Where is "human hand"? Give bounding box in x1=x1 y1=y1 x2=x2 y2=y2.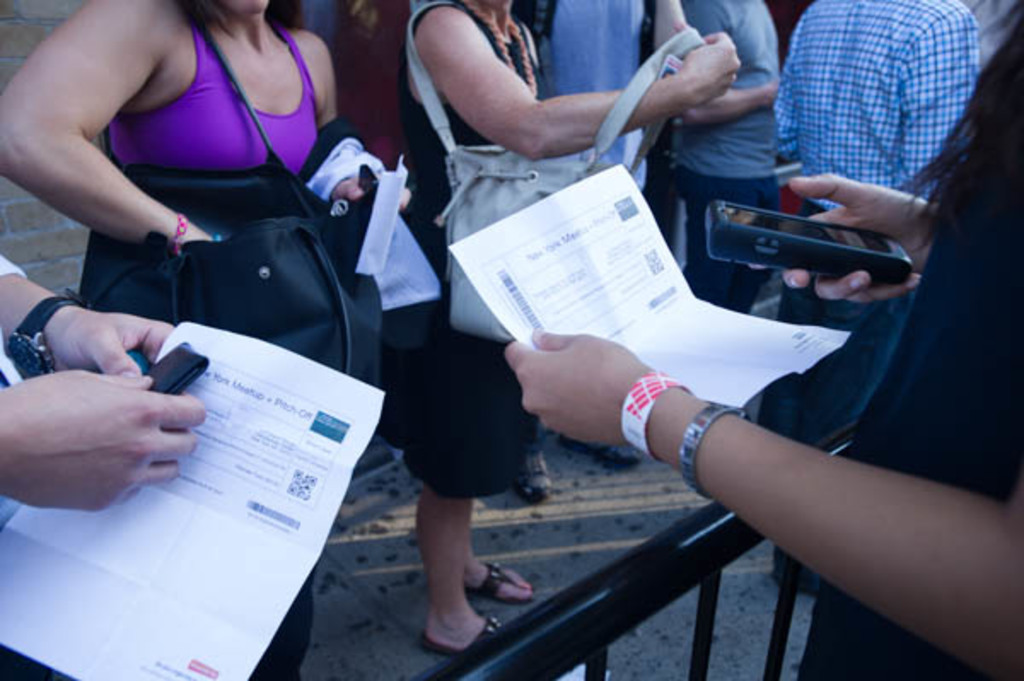
x1=48 y1=306 x2=174 y2=381.
